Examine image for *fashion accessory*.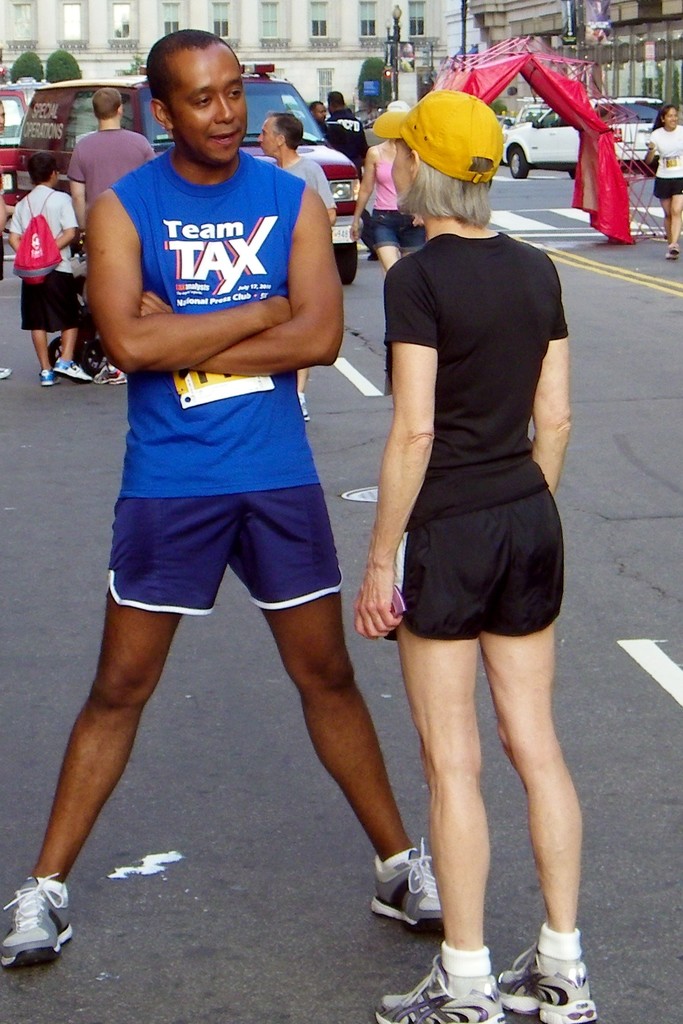
Examination result: {"left": 41, "top": 372, "right": 55, "bottom": 385}.
